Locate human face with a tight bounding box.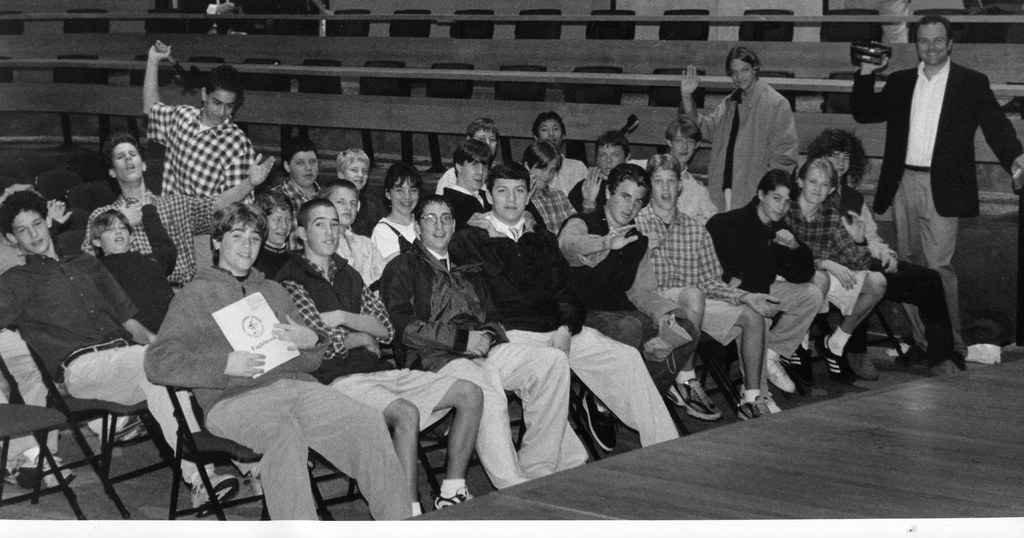
673 130 698 163.
